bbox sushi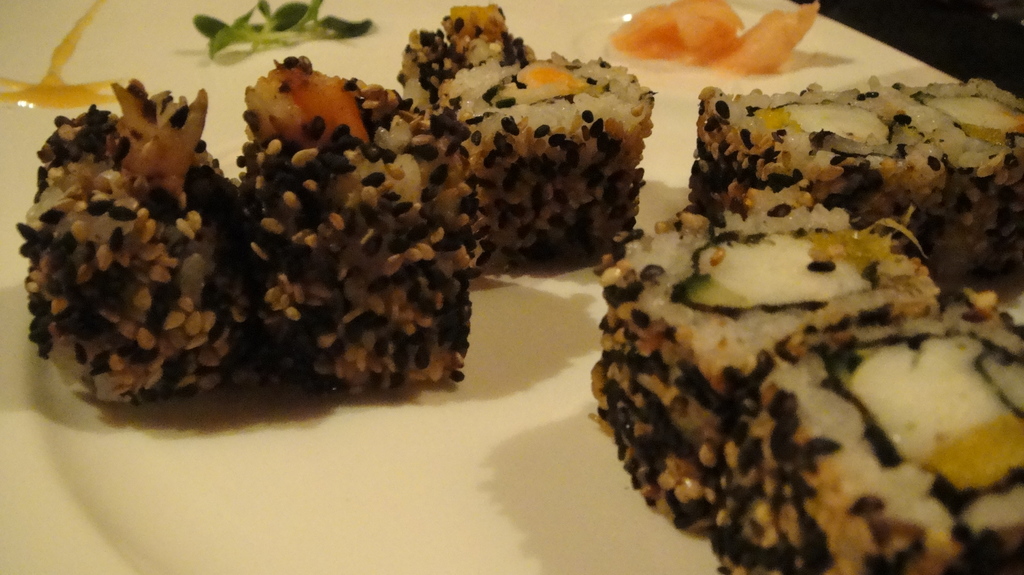
select_region(620, 2, 839, 85)
